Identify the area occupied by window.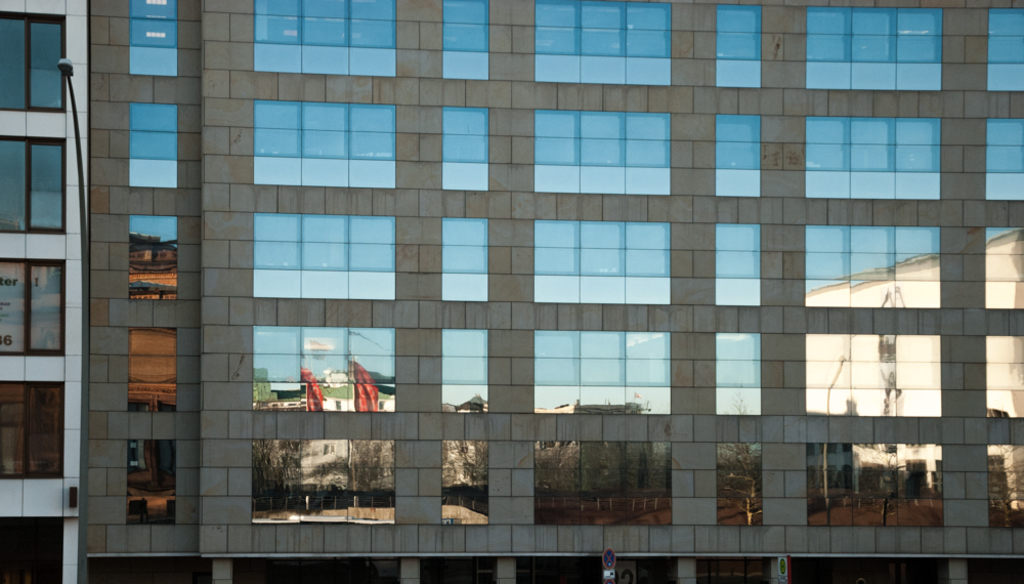
Area: pyautogui.locateOnScreen(534, 329, 672, 417).
